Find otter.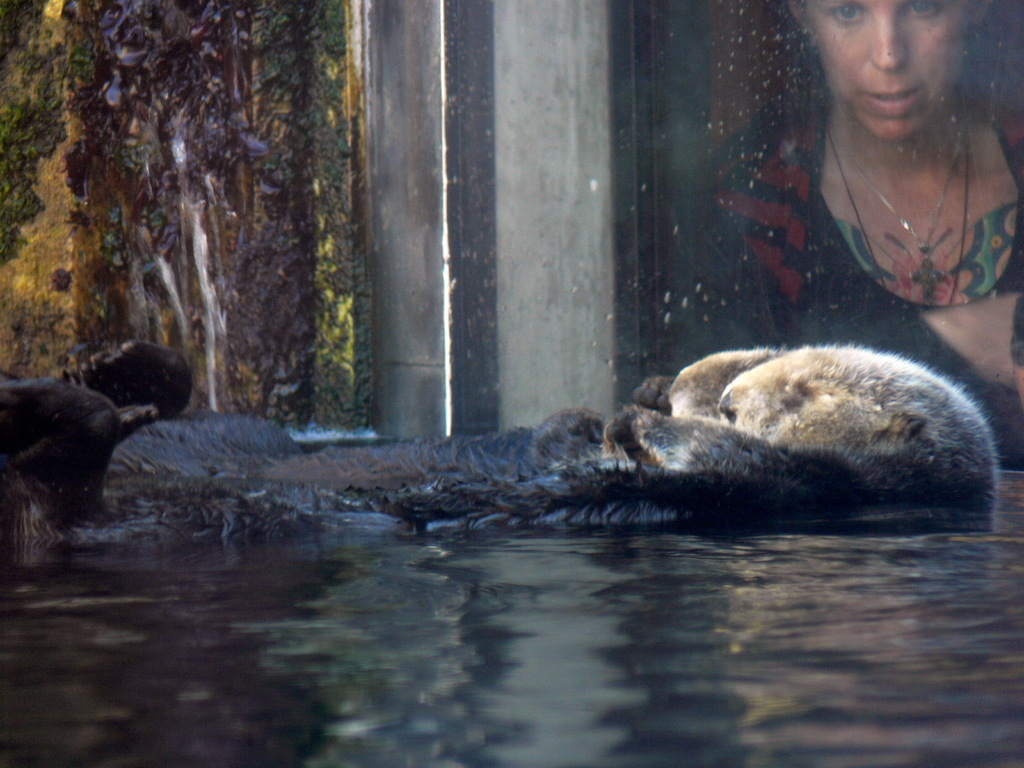
[left=229, top=342, right=966, bottom=536].
